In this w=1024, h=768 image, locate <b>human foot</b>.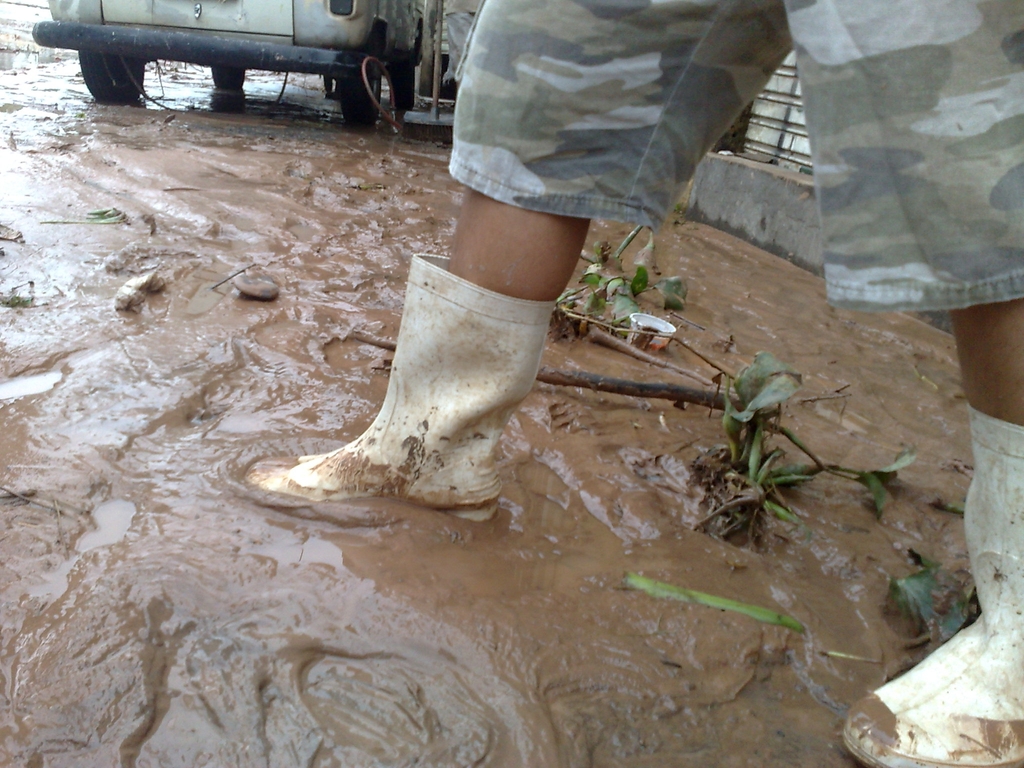
Bounding box: rect(840, 631, 1023, 767).
